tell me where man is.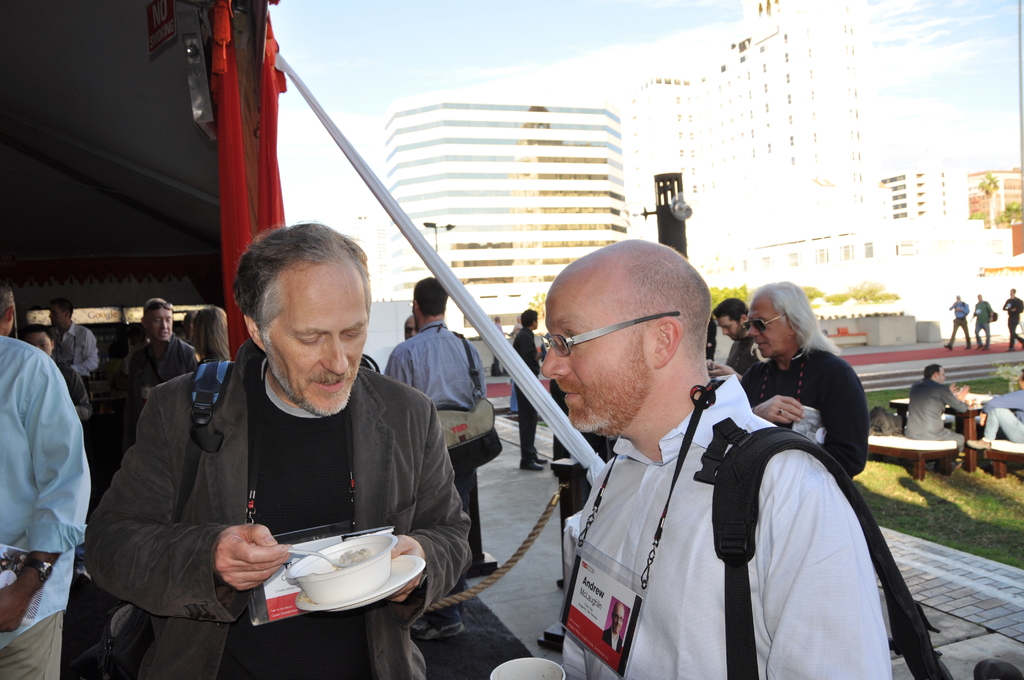
man is at locate(380, 277, 492, 644).
